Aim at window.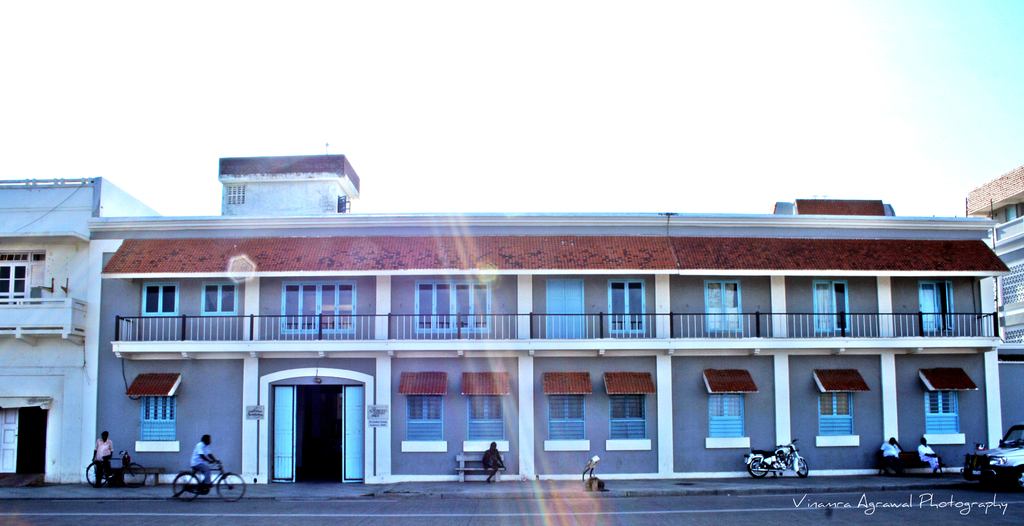
Aimed at 701,277,741,334.
